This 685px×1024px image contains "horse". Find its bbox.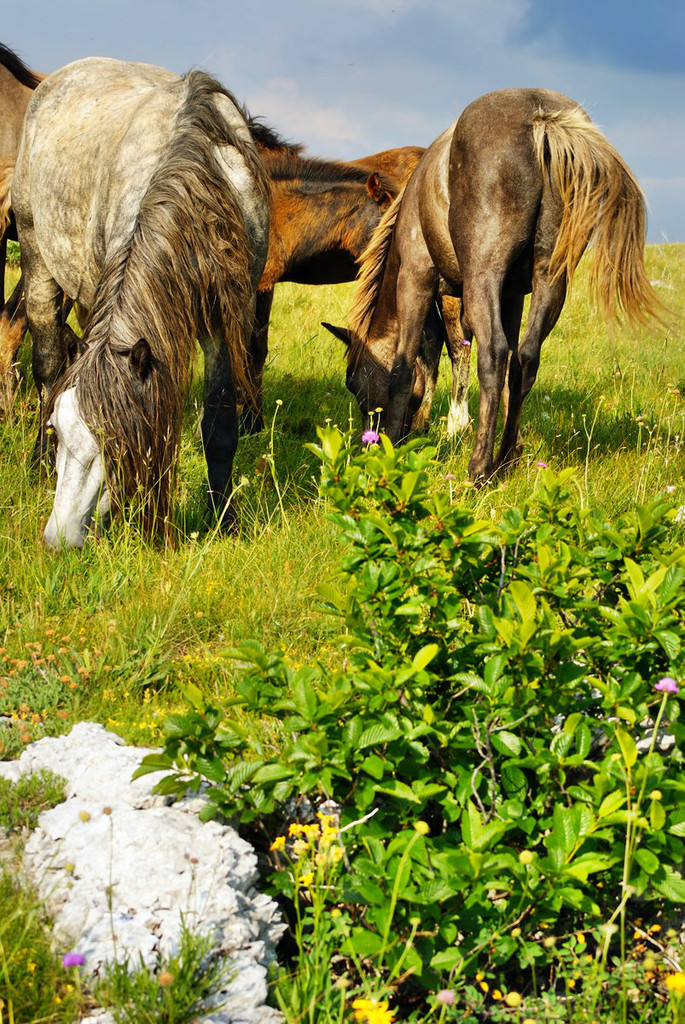
{"left": 0, "top": 154, "right": 398, "bottom": 430}.
